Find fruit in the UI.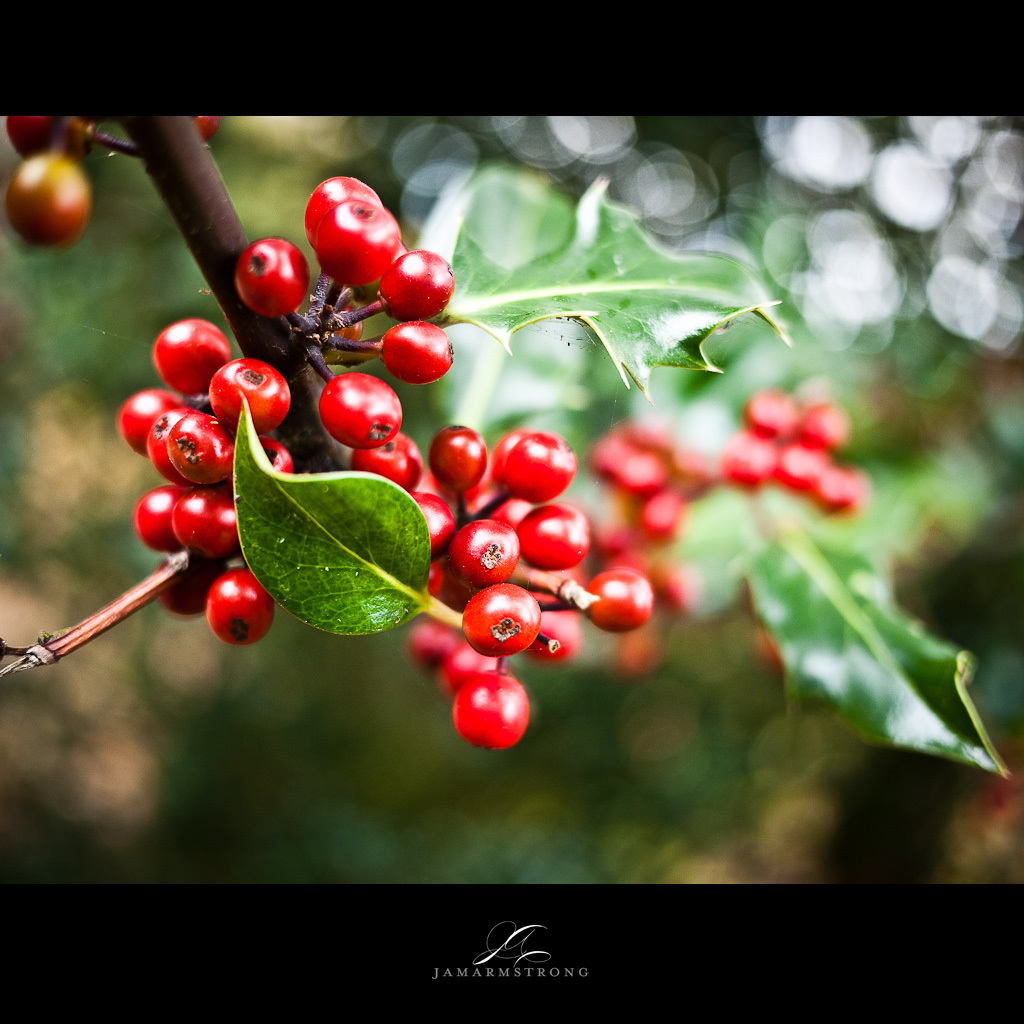
UI element at (5, 113, 83, 161).
